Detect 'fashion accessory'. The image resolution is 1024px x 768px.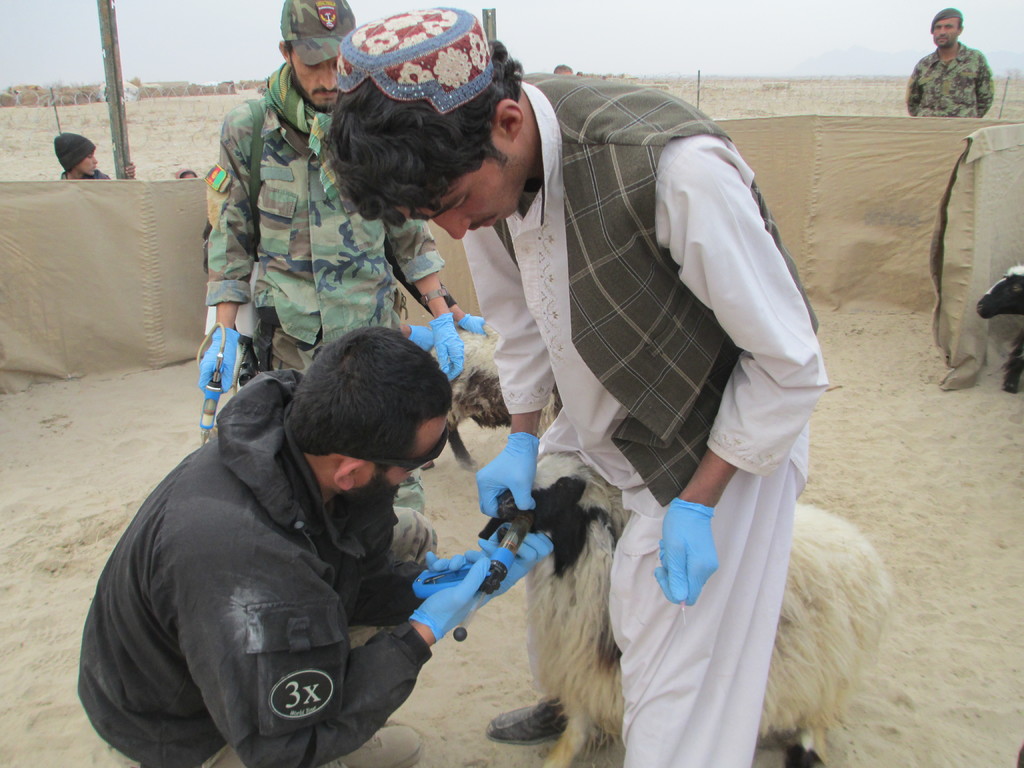
x1=409 y1=550 x2=492 y2=642.
